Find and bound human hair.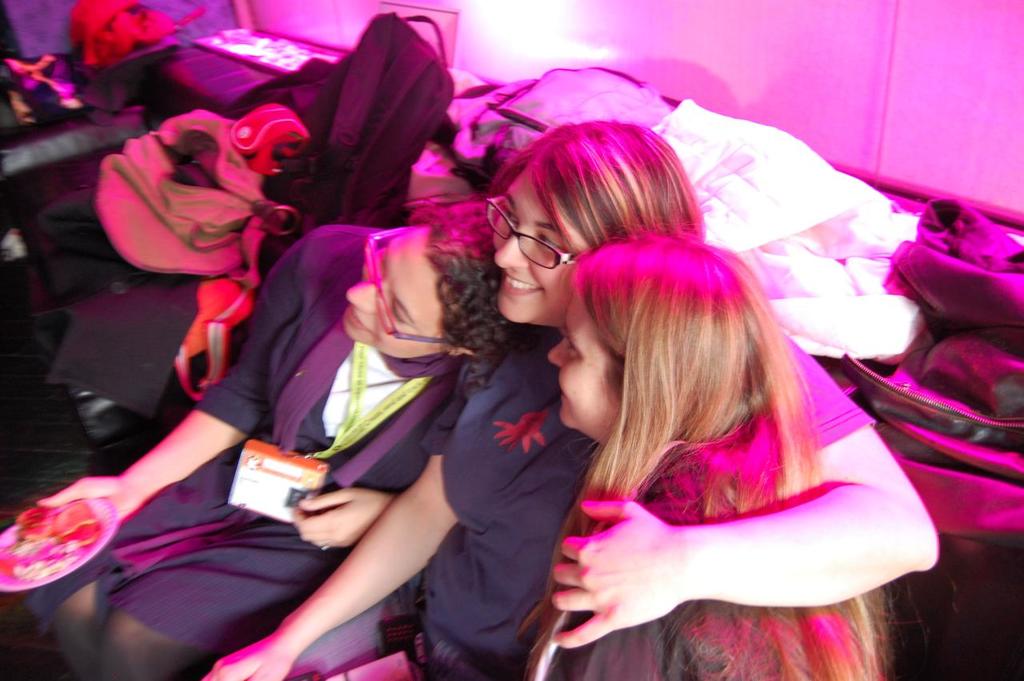
Bound: bbox=(513, 228, 922, 680).
